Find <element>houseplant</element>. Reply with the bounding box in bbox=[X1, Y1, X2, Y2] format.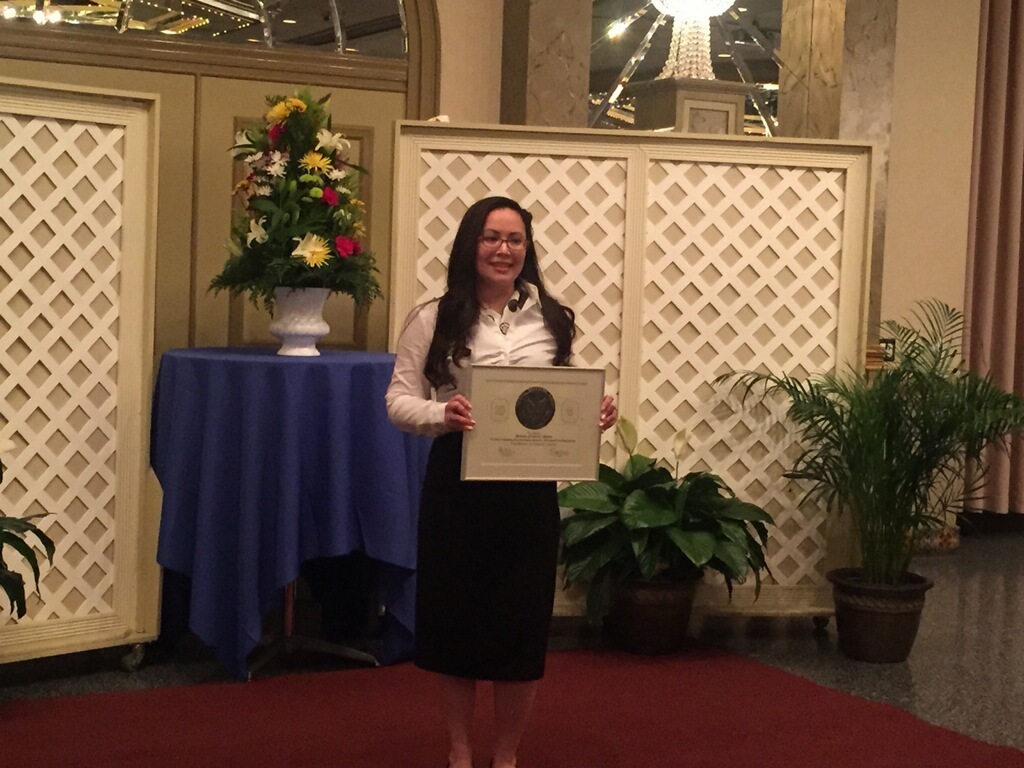
bbox=[710, 292, 1023, 665].
